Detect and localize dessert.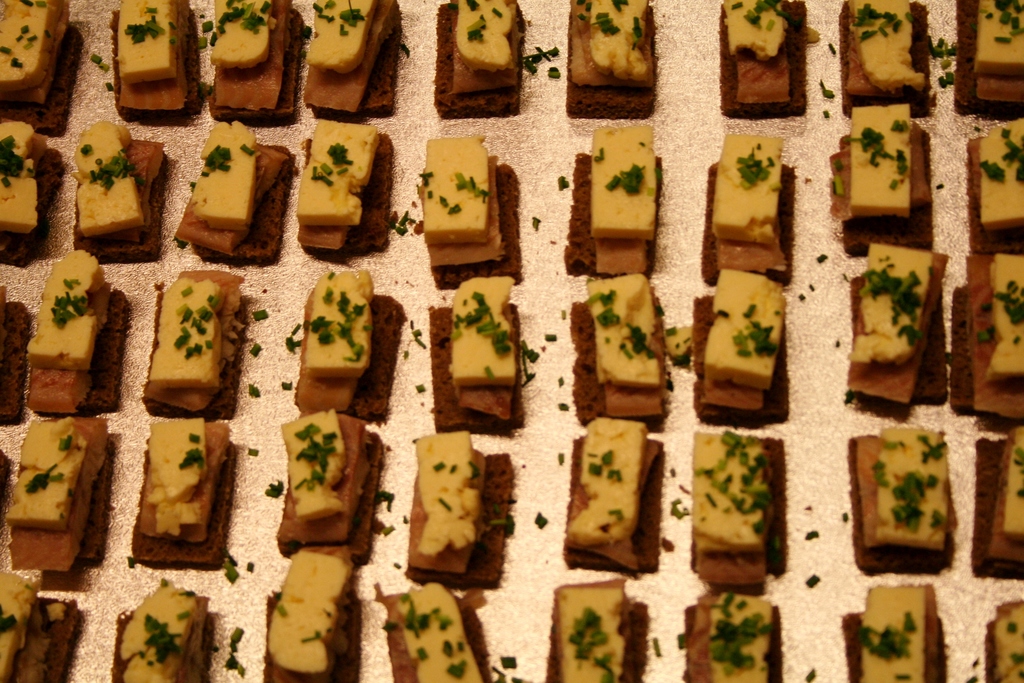
Localized at 845 240 950 404.
